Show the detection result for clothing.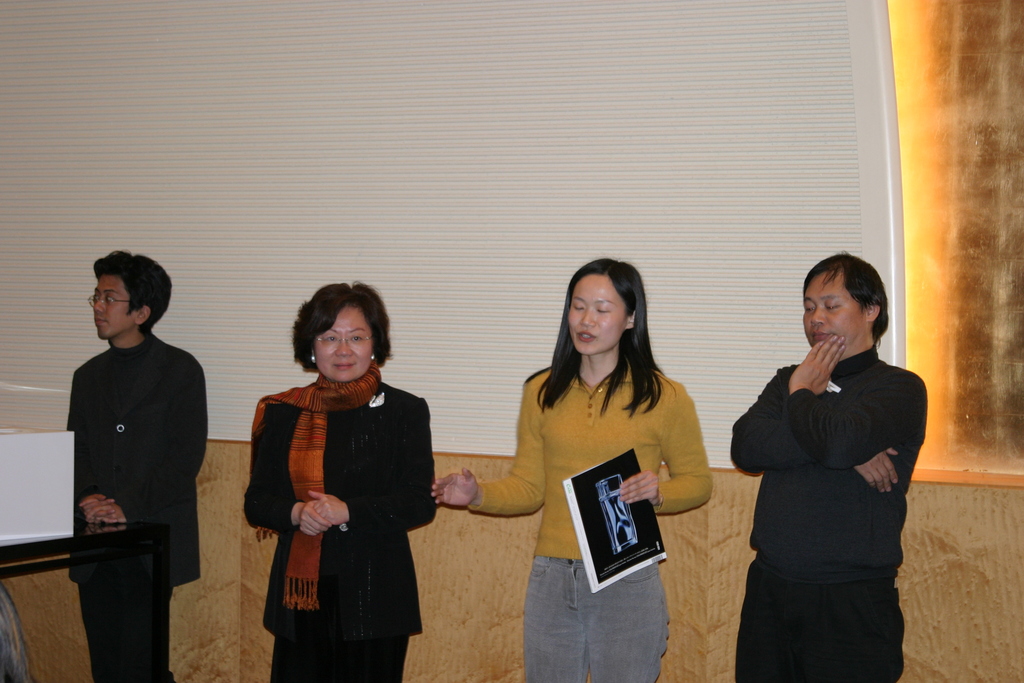
x1=728 y1=361 x2=926 y2=682.
